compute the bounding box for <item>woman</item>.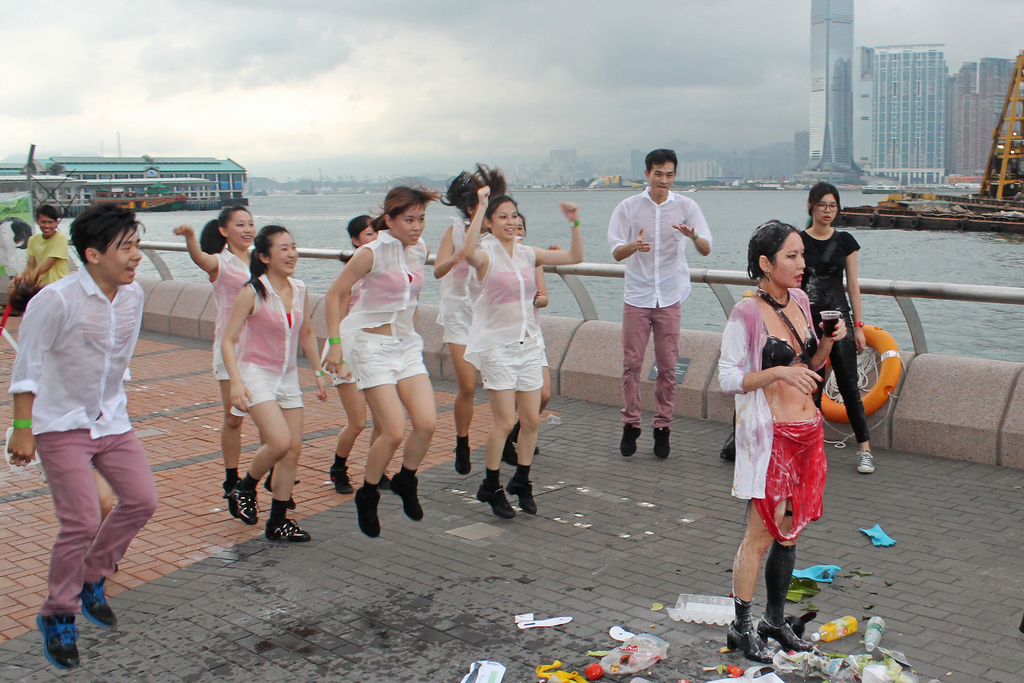
(x1=726, y1=212, x2=854, y2=648).
